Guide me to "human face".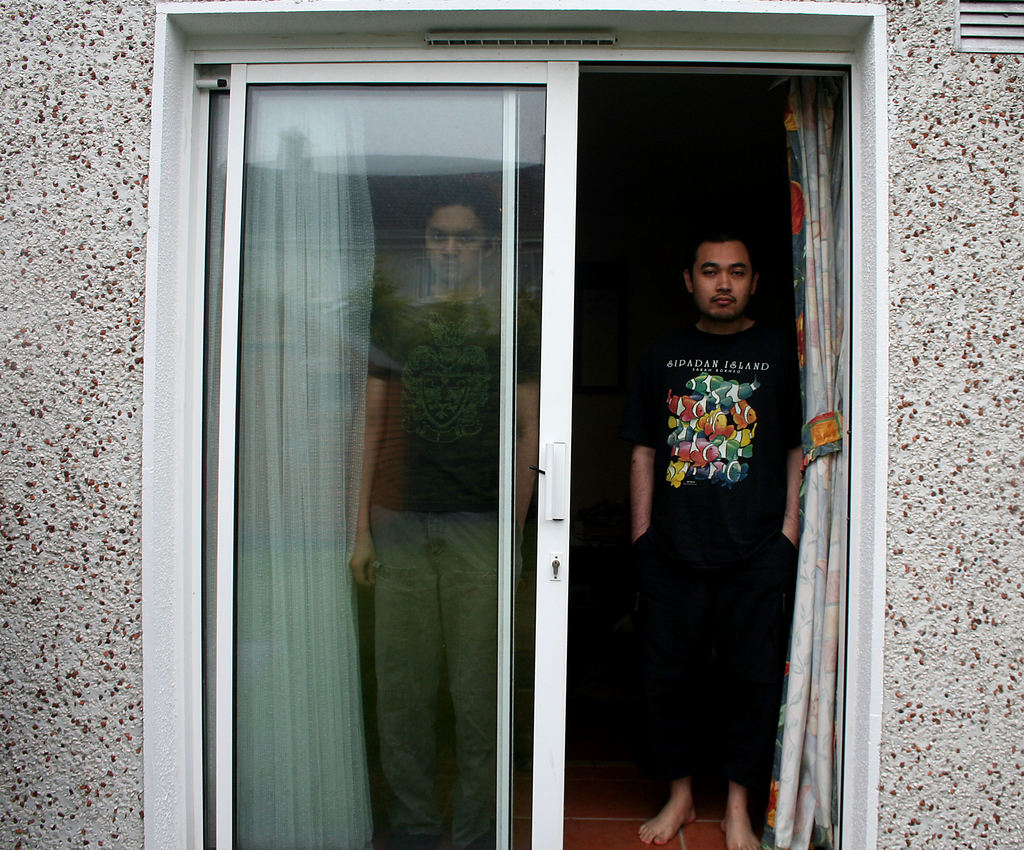
Guidance: (x1=691, y1=243, x2=751, y2=320).
